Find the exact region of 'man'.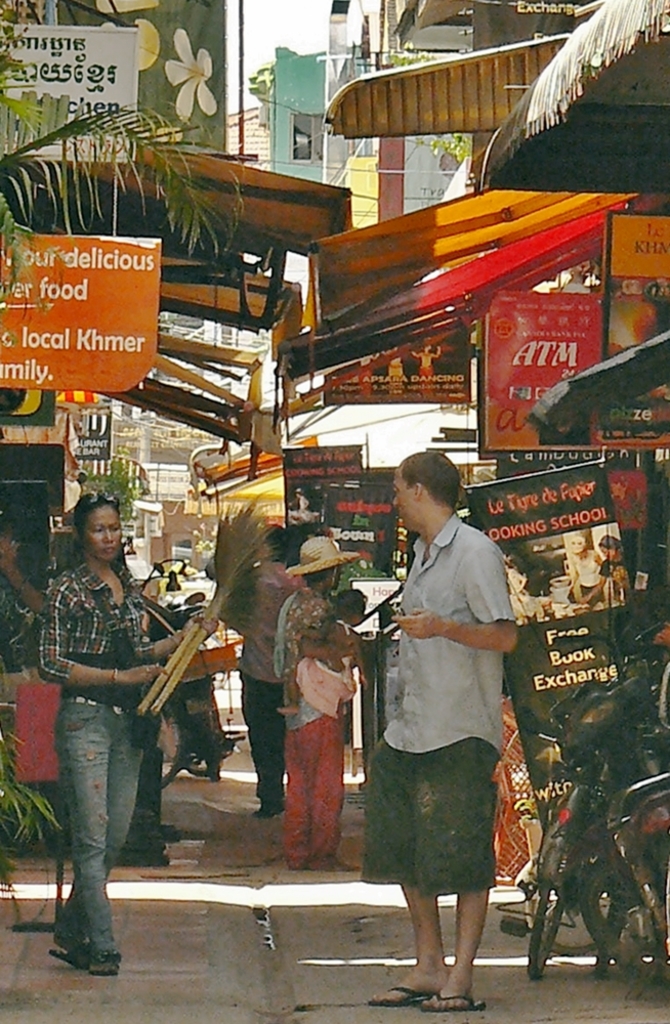
Exact region: {"left": 0, "top": 502, "right": 49, "bottom": 701}.
